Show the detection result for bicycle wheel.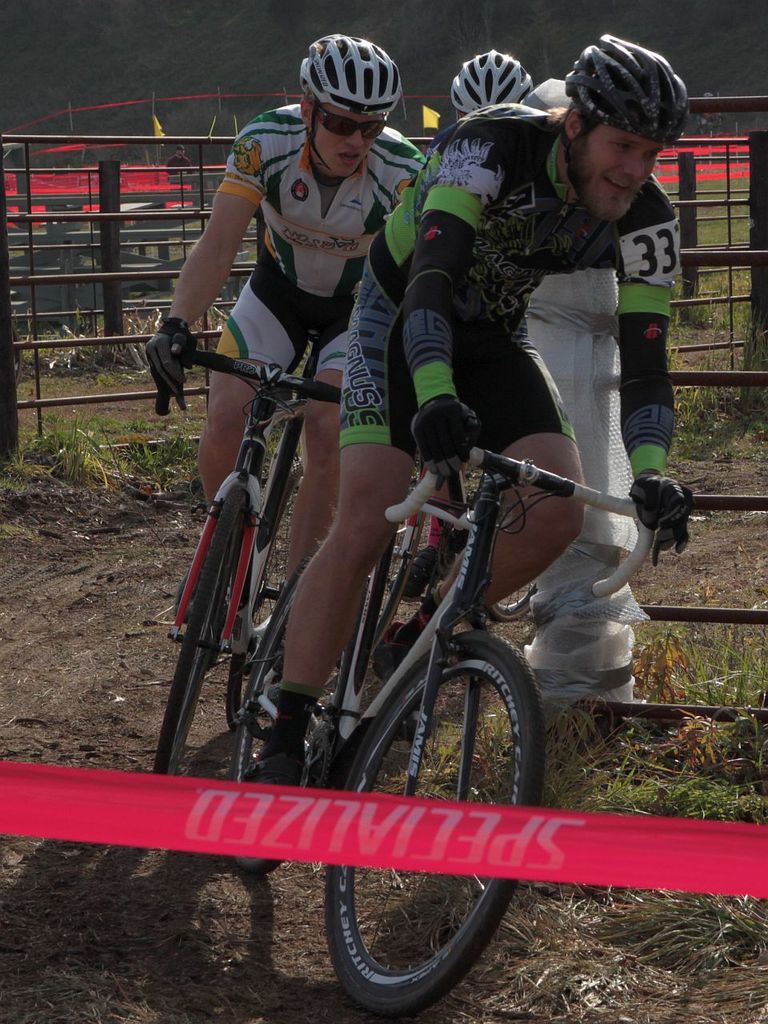
{"left": 150, "top": 477, "right": 244, "bottom": 779}.
